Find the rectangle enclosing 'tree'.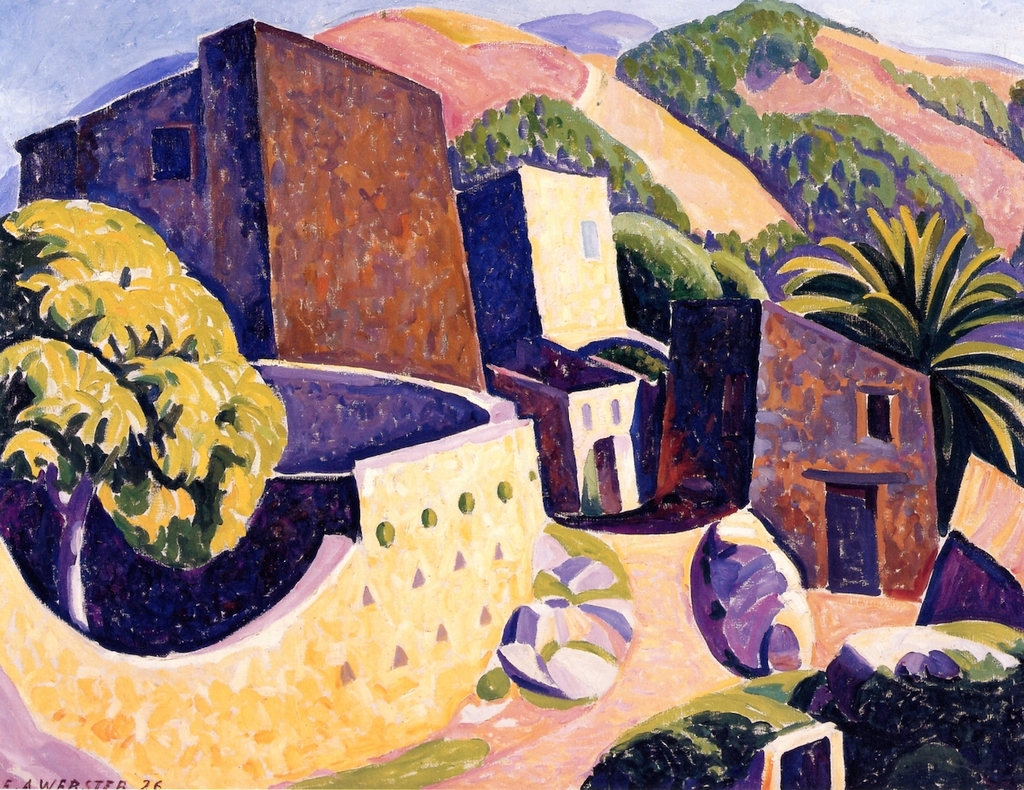
bbox(775, 203, 1023, 531).
